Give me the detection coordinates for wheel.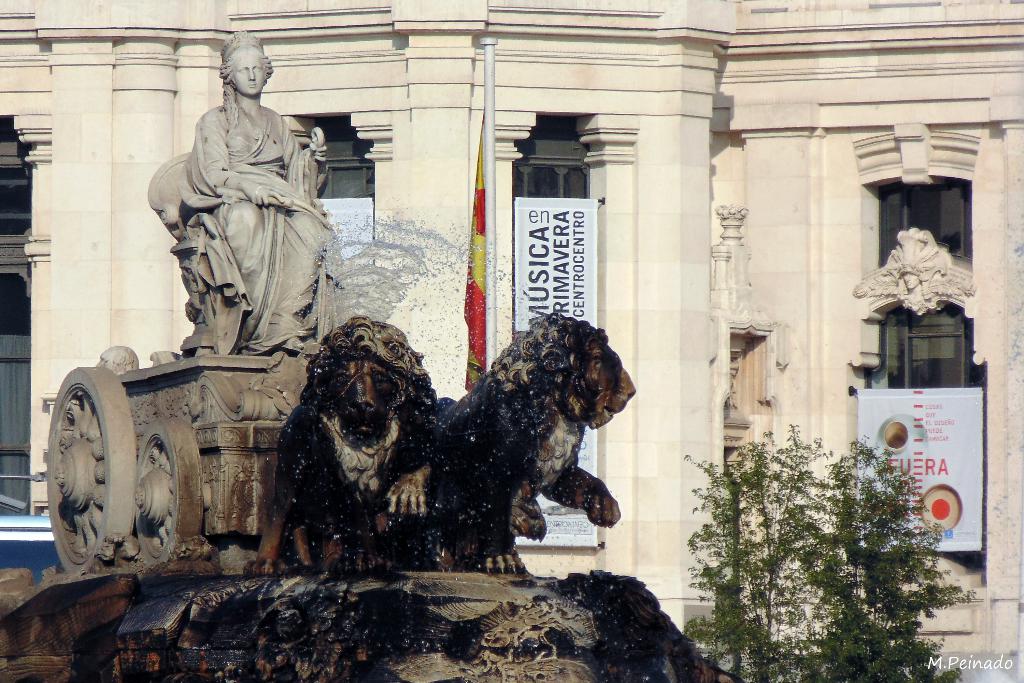
box(45, 360, 140, 566).
